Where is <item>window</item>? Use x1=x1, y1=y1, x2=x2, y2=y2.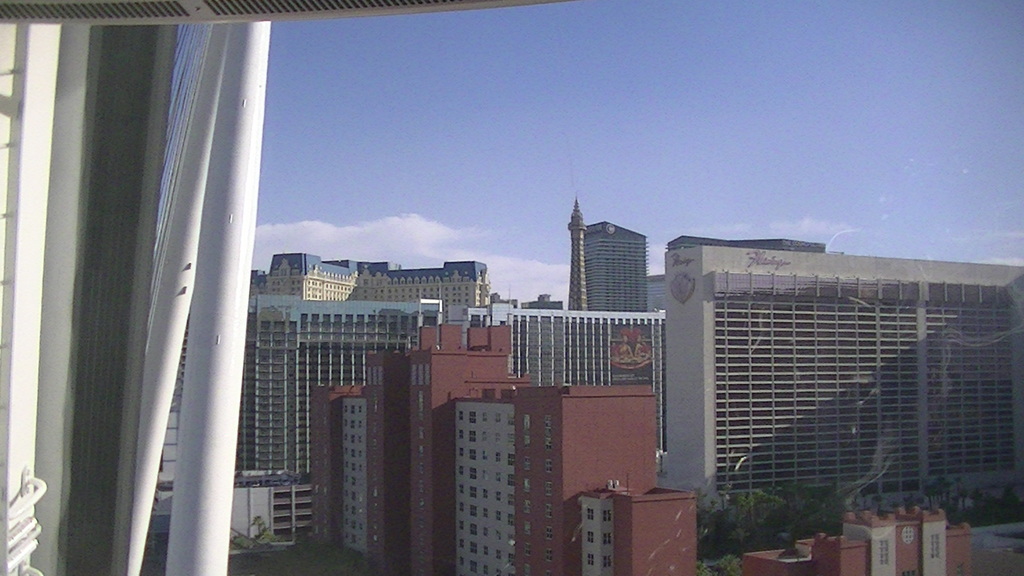
x1=455, y1=502, x2=463, y2=513.
